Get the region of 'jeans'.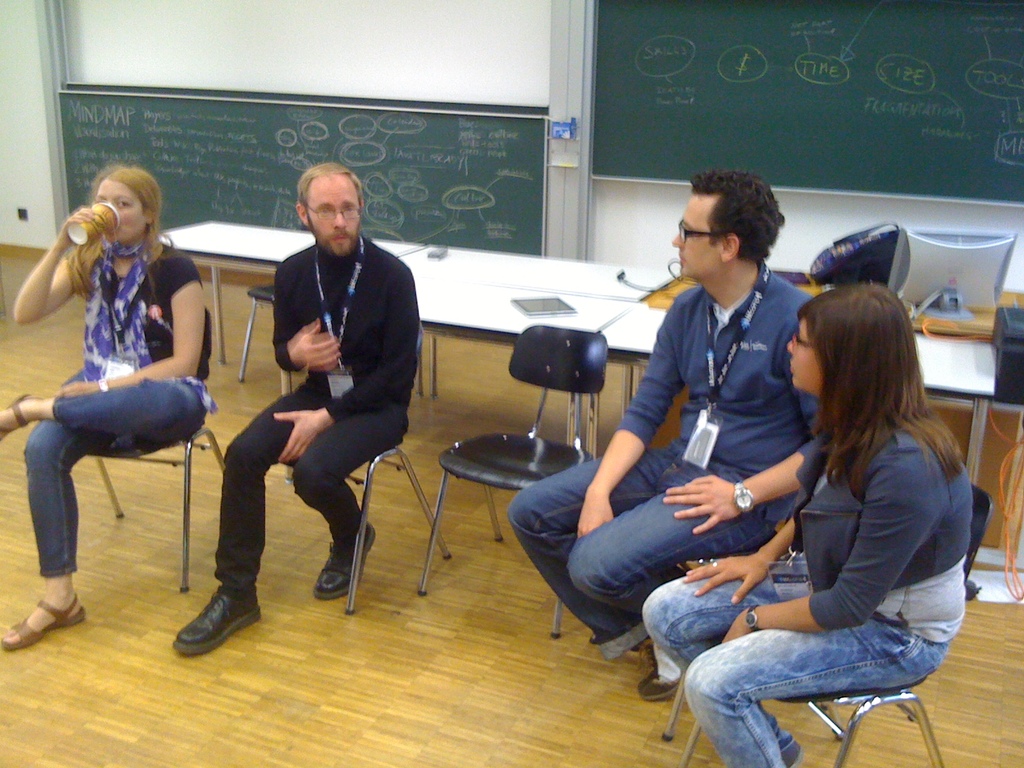
bbox(648, 557, 953, 760).
